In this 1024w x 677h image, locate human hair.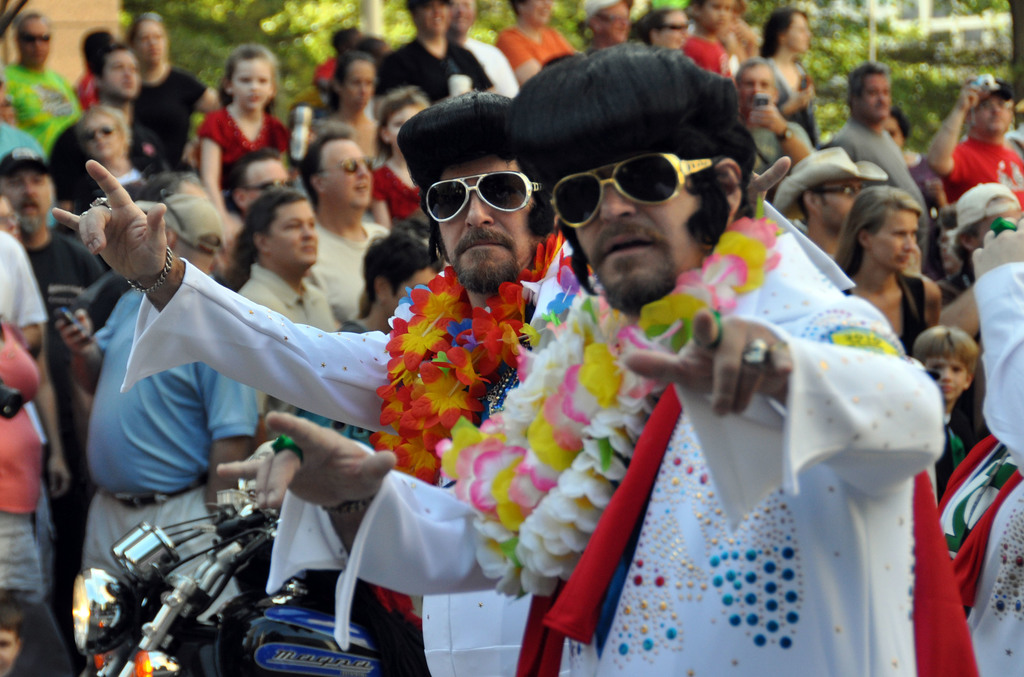
Bounding box: rect(396, 85, 557, 265).
